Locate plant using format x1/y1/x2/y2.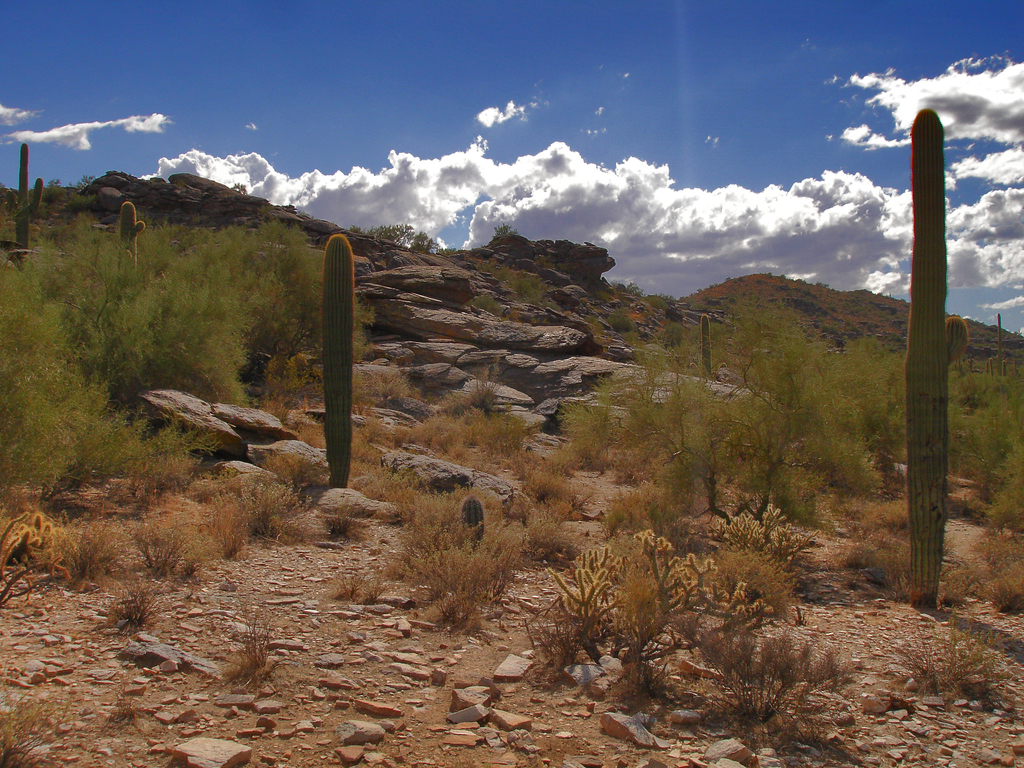
420/528/510/638.
